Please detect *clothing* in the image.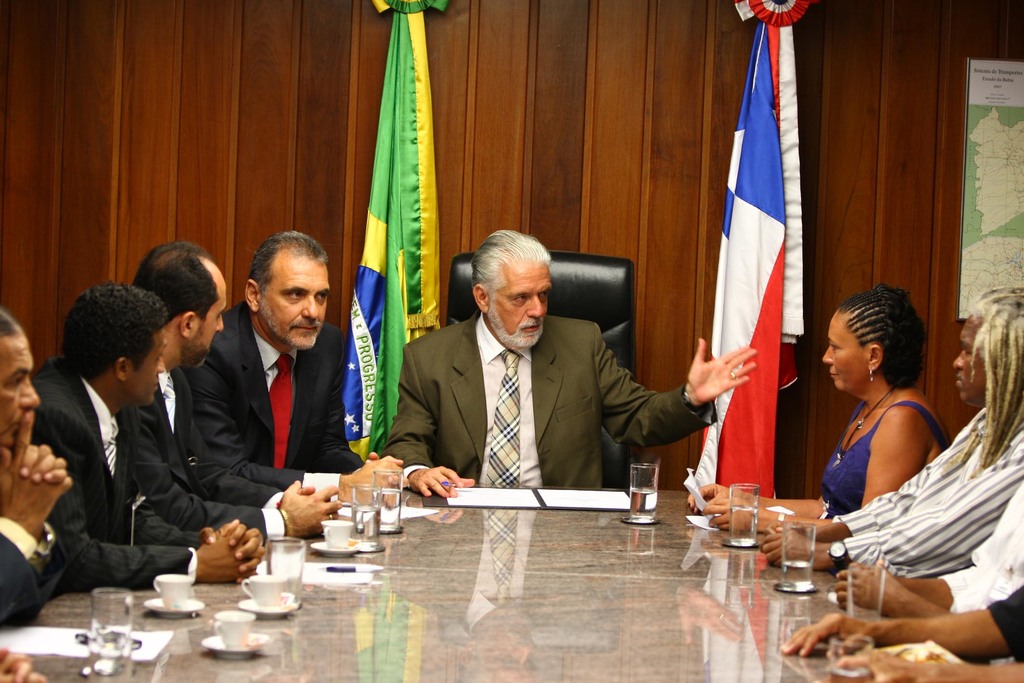
select_region(145, 348, 281, 547).
